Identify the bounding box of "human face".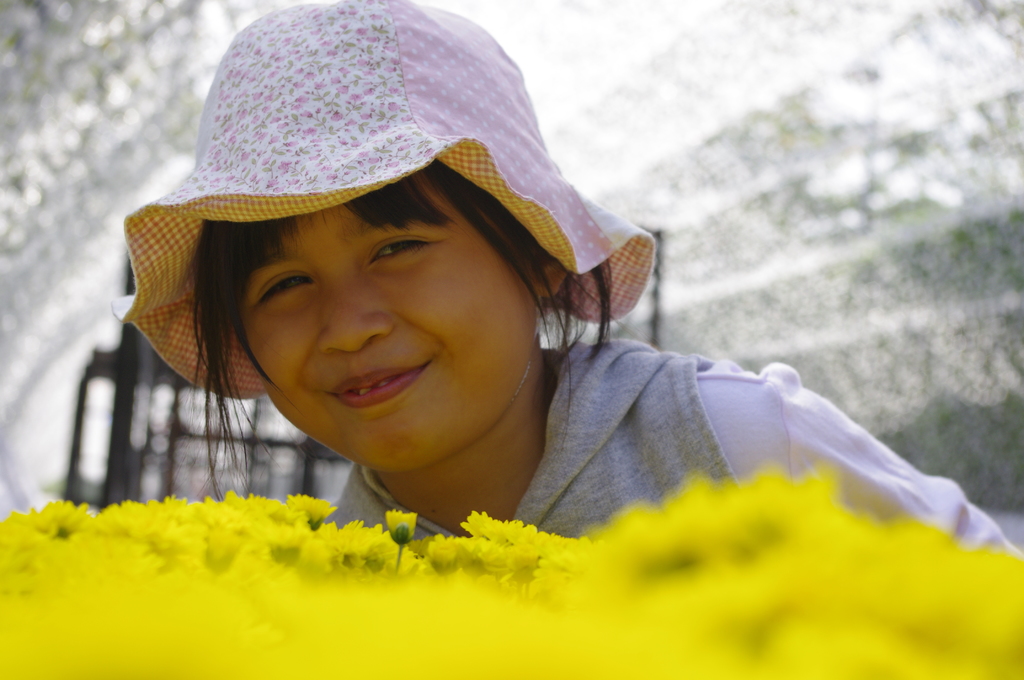
rect(233, 202, 530, 466).
